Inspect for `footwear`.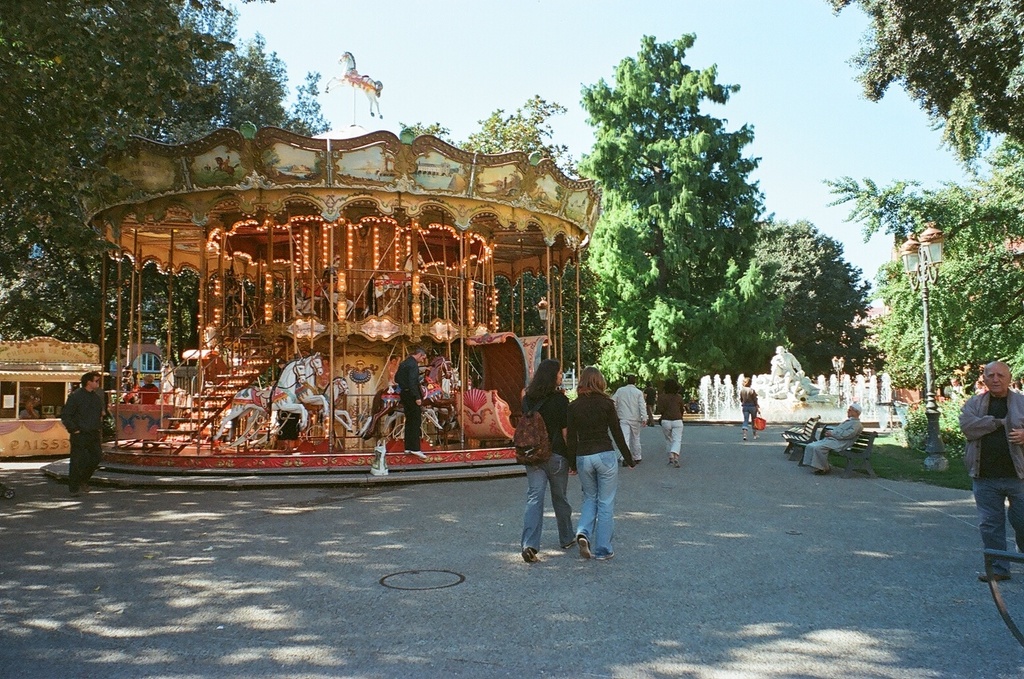
Inspection: crop(752, 435, 759, 438).
